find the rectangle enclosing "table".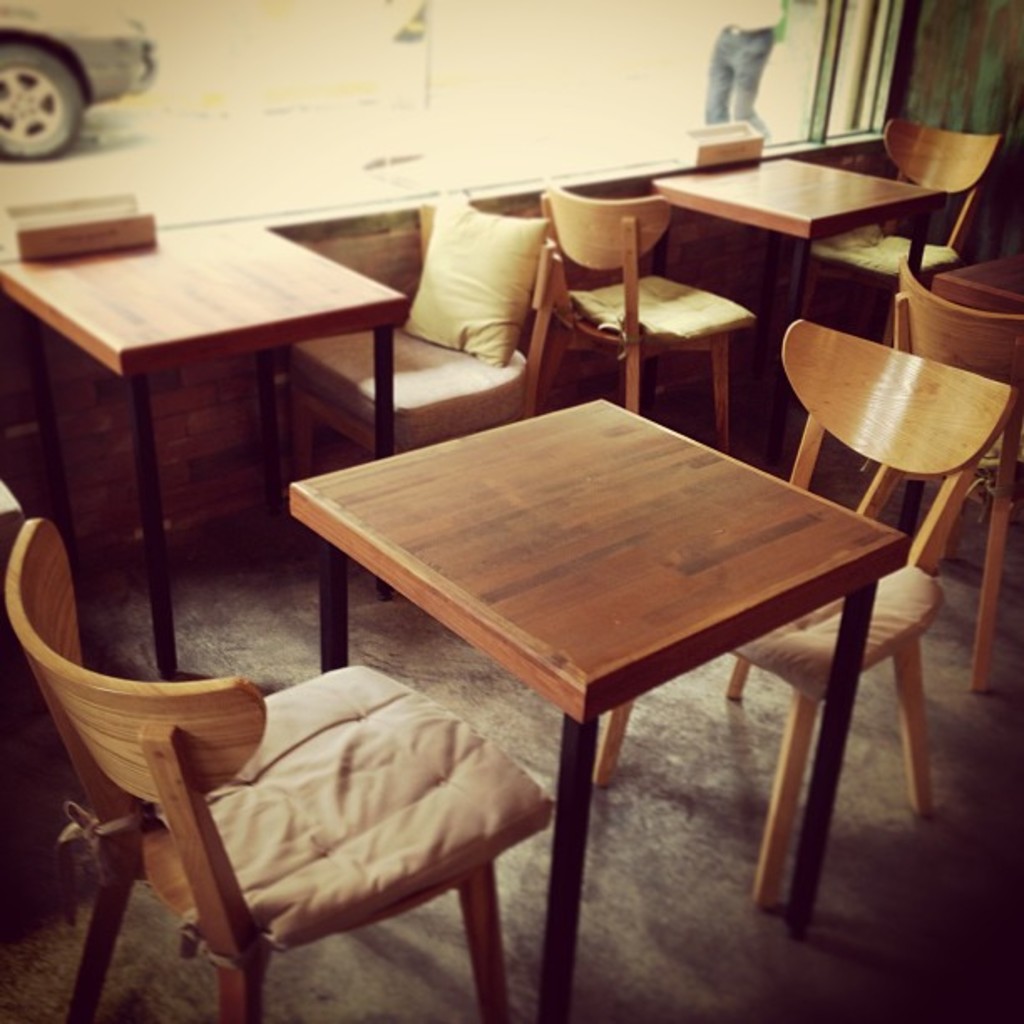
<region>648, 147, 944, 388</region>.
